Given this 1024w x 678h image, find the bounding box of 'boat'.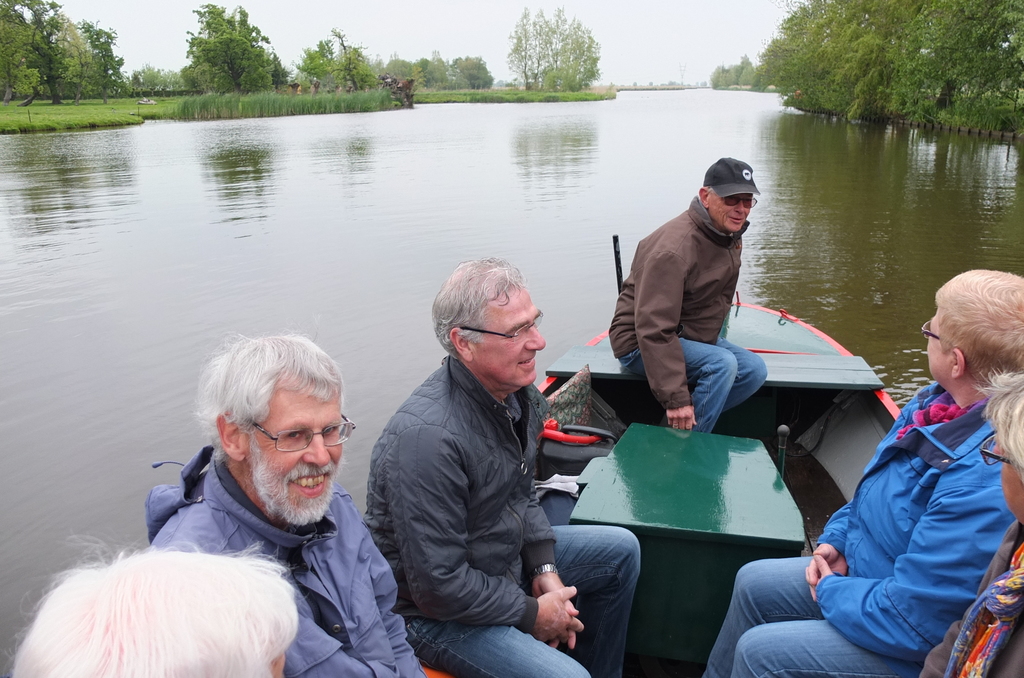
detection(400, 297, 1023, 677).
